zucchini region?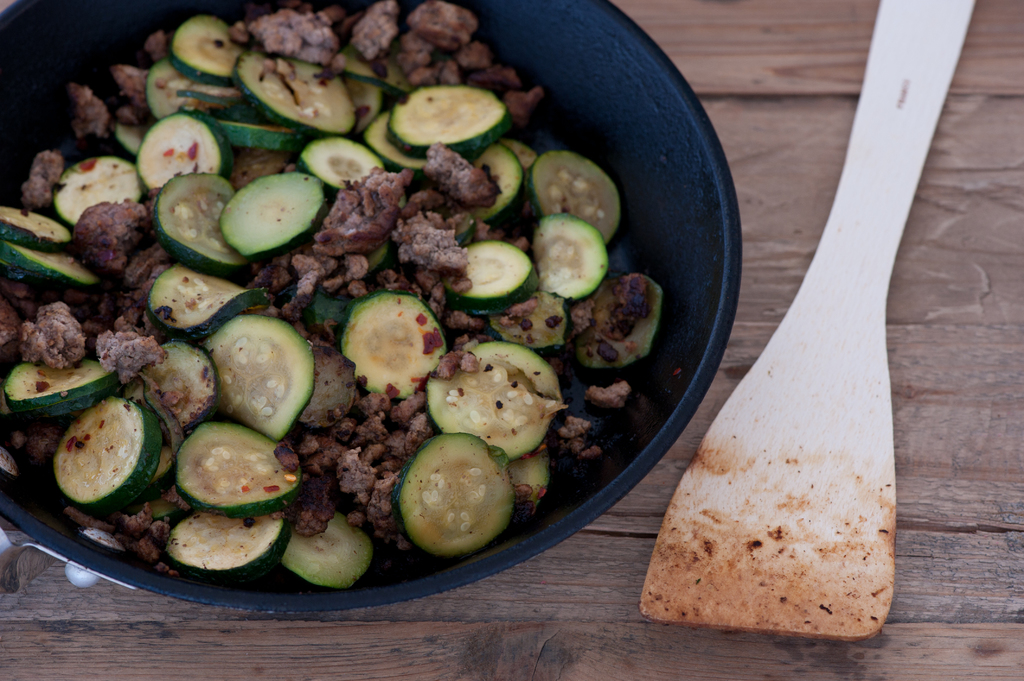
box=[384, 430, 521, 552]
